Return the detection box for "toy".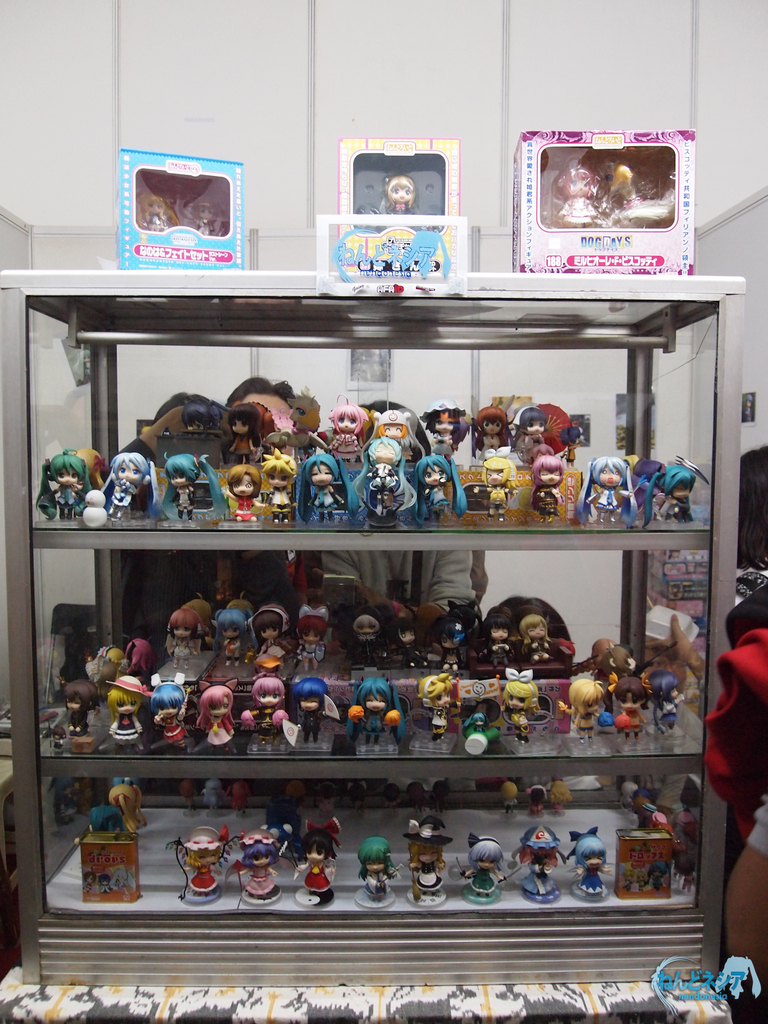
x1=384 y1=174 x2=417 y2=216.
